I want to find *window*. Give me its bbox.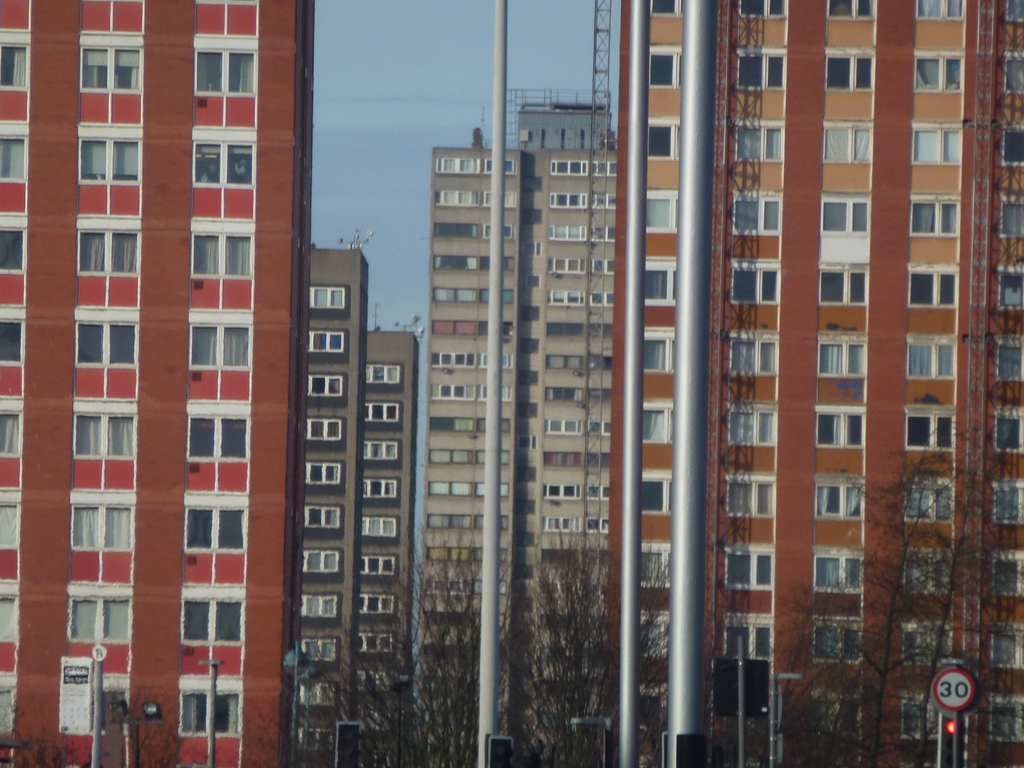
[left=362, top=515, right=392, bottom=537].
